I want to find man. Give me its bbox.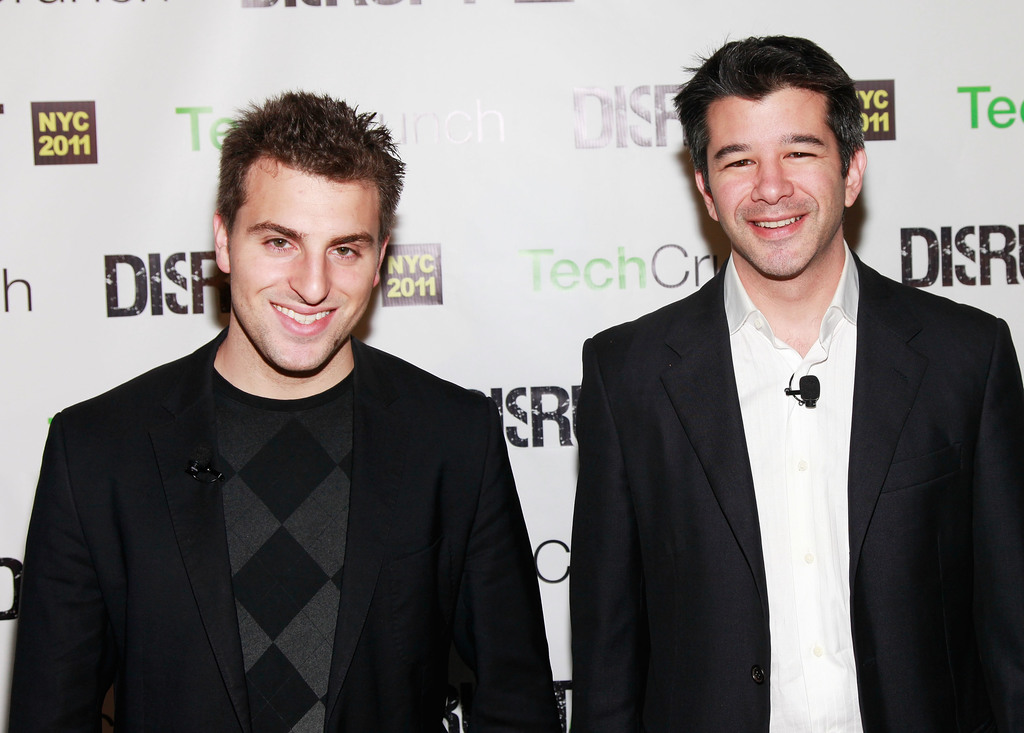
x1=31, y1=114, x2=568, y2=711.
